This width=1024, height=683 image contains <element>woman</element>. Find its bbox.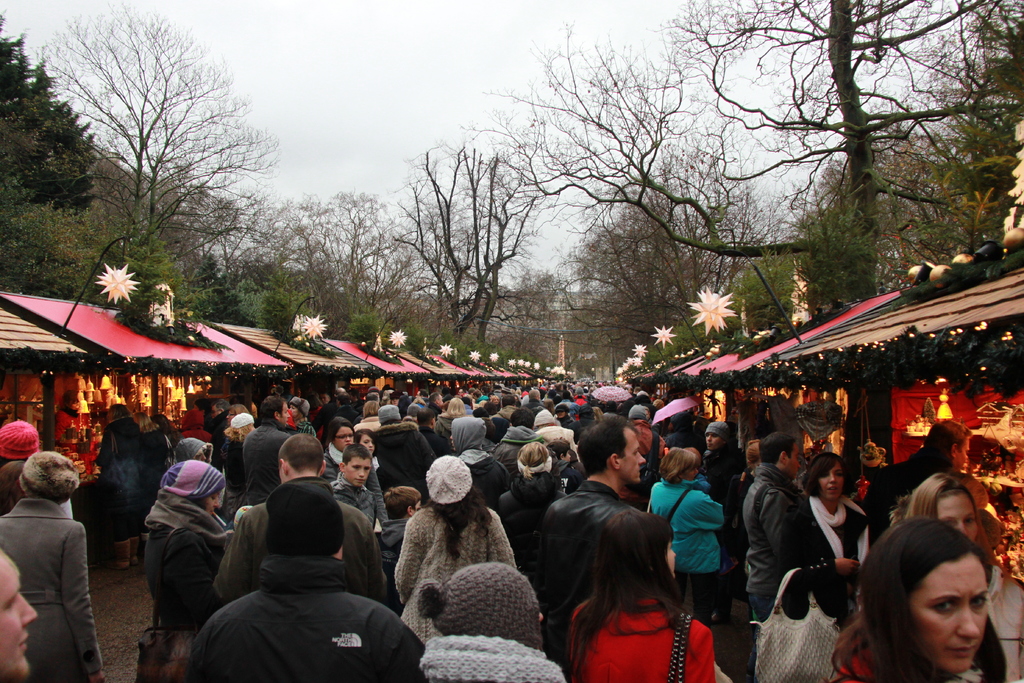
pyautogui.locateOnScreen(354, 399, 381, 436).
